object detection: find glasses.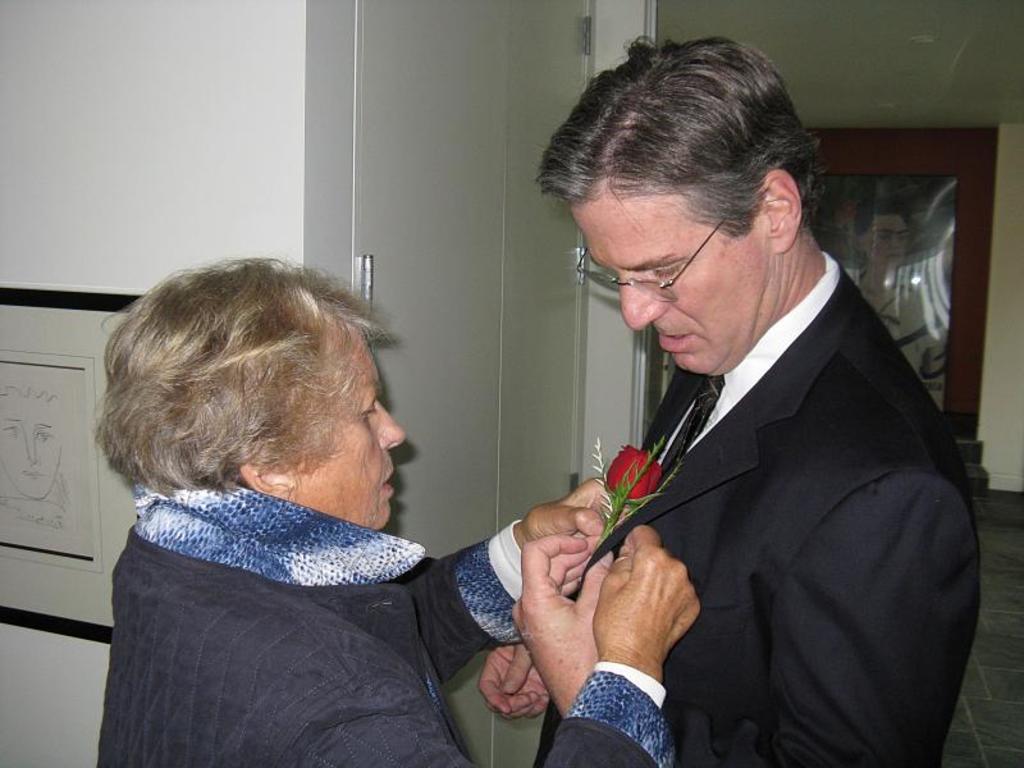
(568,193,806,288).
